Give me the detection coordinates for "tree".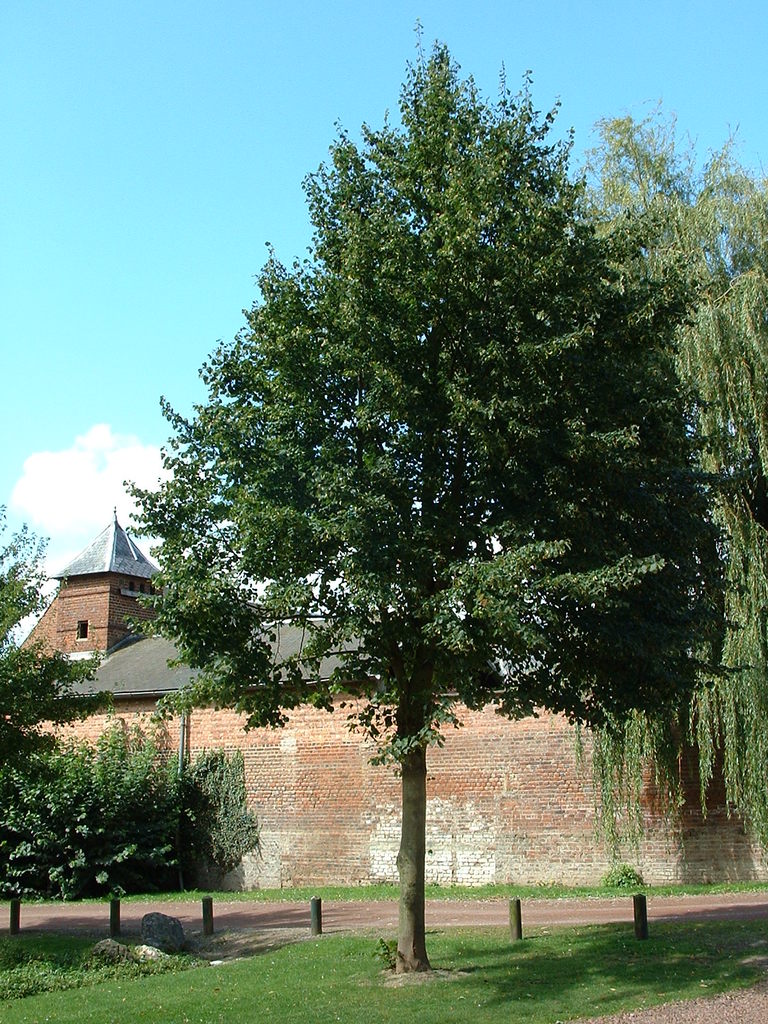
[0, 490, 161, 943].
